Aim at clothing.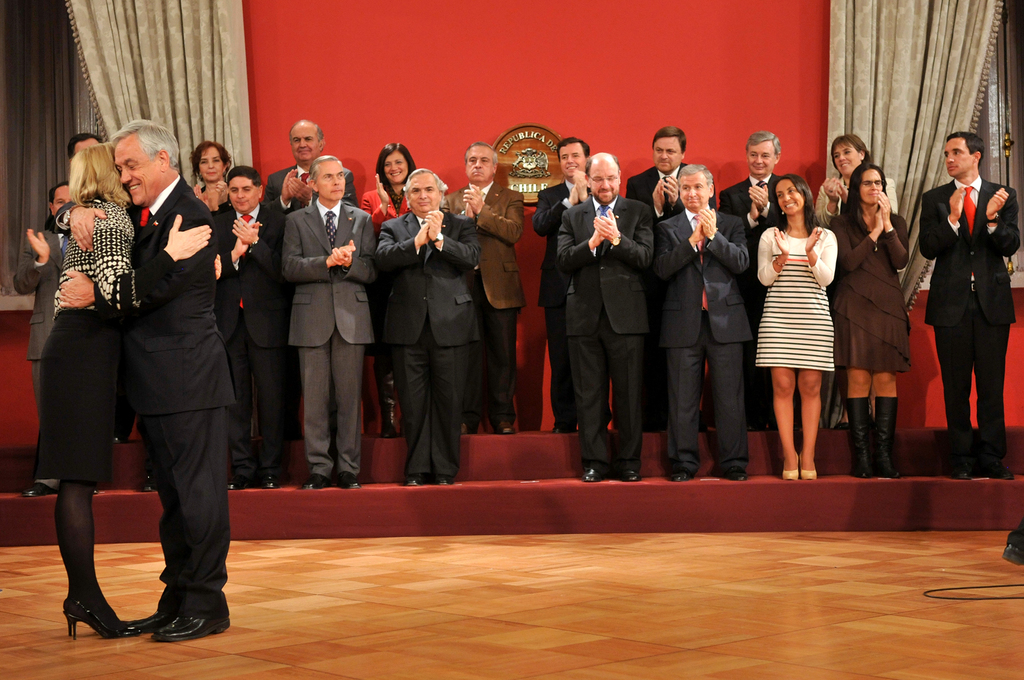
Aimed at [left=195, top=184, right=235, bottom=311].
